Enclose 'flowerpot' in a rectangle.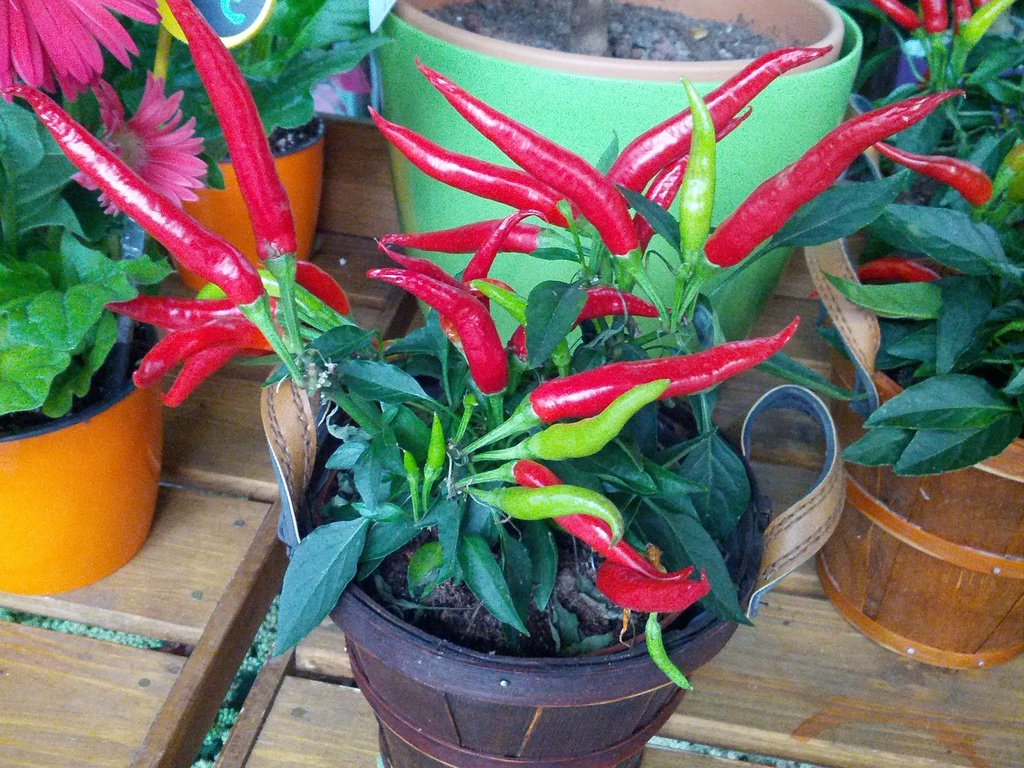
(0, 256, 164, 597).
